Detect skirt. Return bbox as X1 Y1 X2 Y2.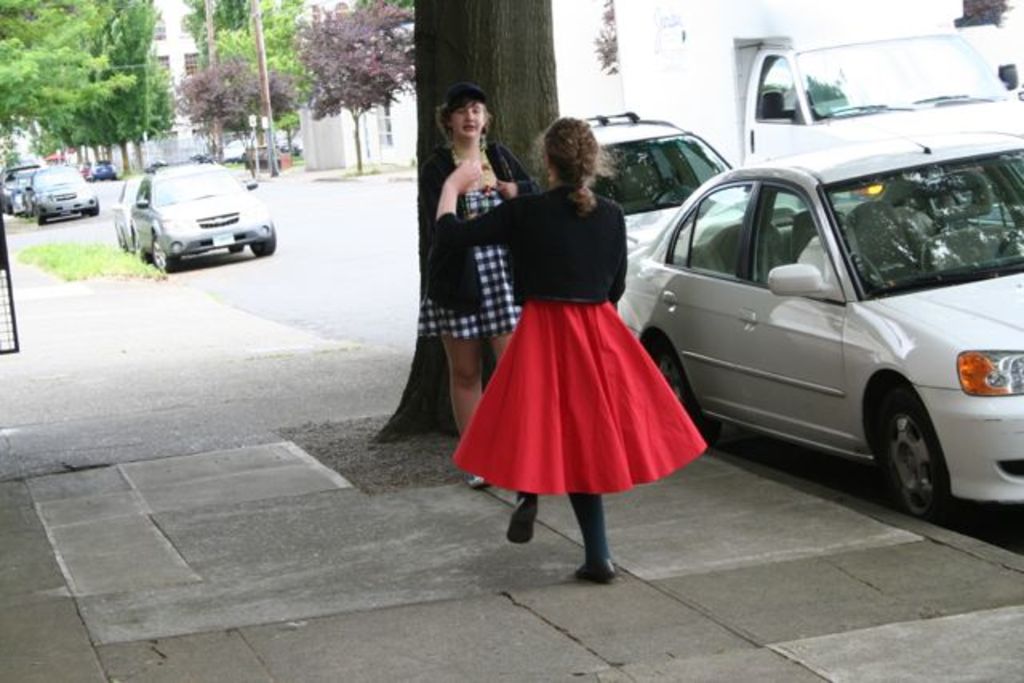
450 298 706 494.
